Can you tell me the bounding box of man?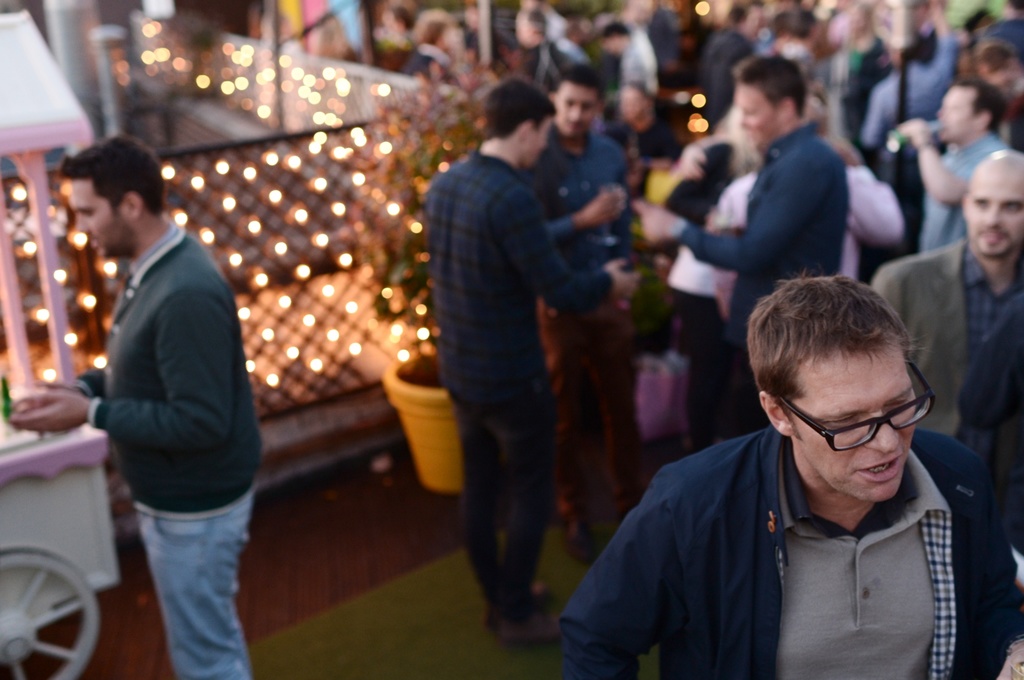
634, 54, 847, 429.
